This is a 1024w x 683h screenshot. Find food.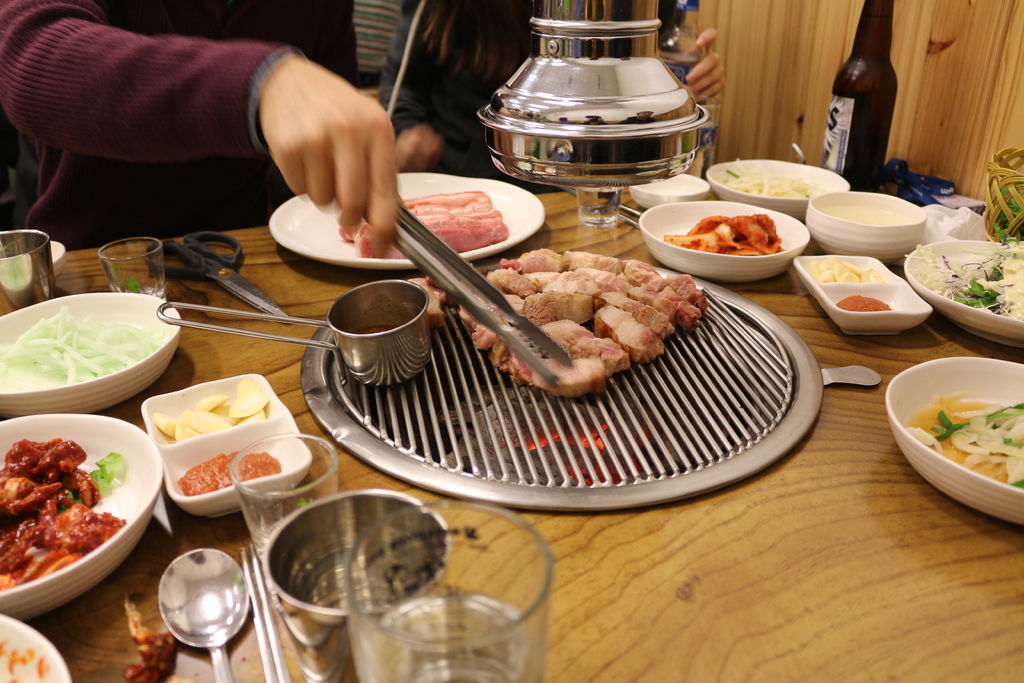
Bounding box: <box>659,211,788,254</box>.
